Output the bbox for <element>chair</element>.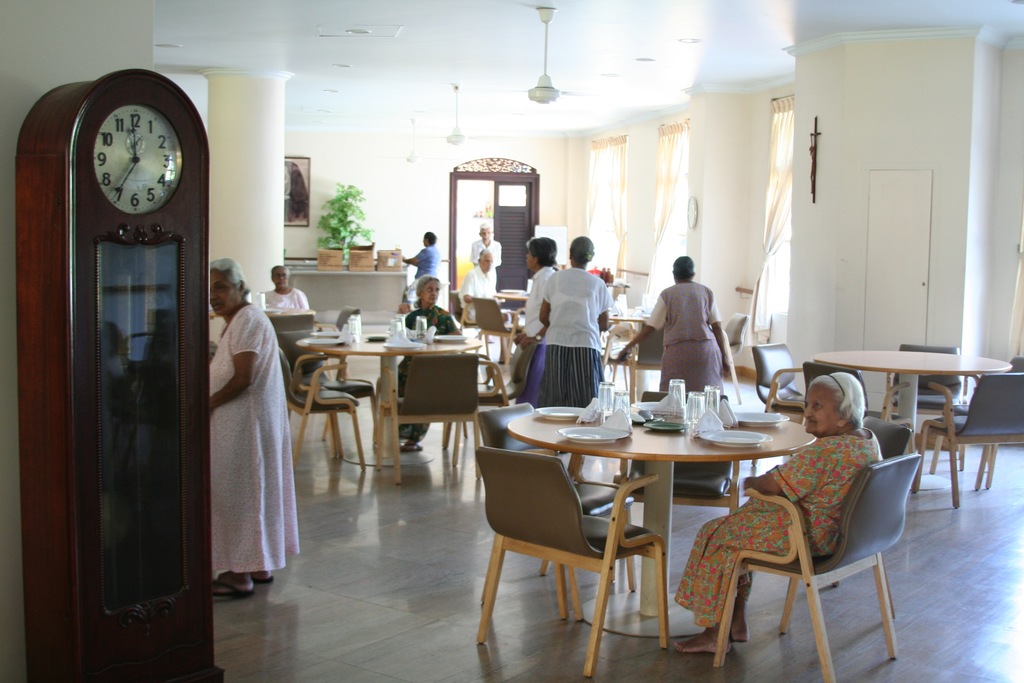
<bbox>743, 344, 810, 420</bbox>.
